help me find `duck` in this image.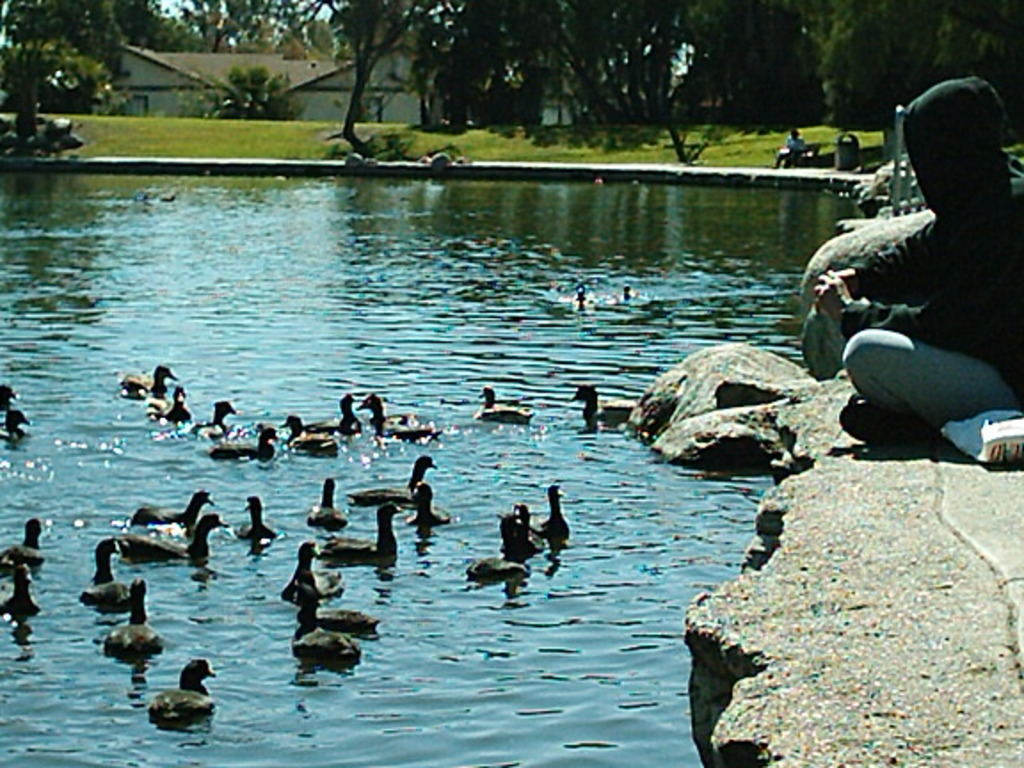
Found it: detection(71, 532, 137, 612).
